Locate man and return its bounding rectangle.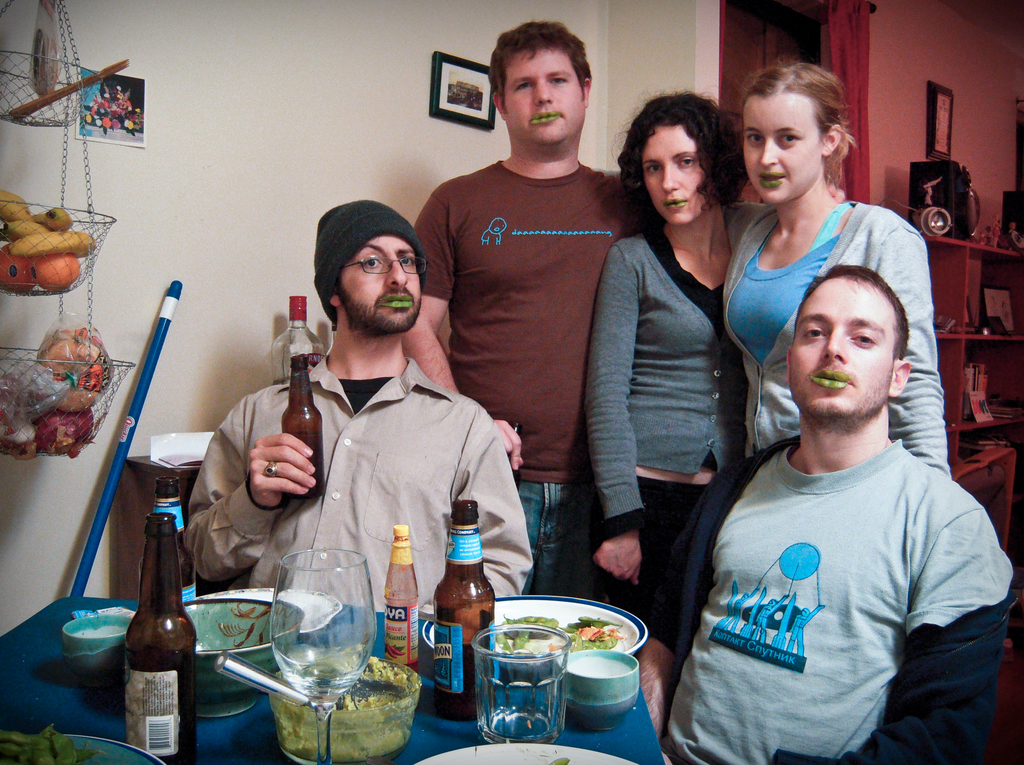
x1=181, y1=197, x2=533, y2=618.
